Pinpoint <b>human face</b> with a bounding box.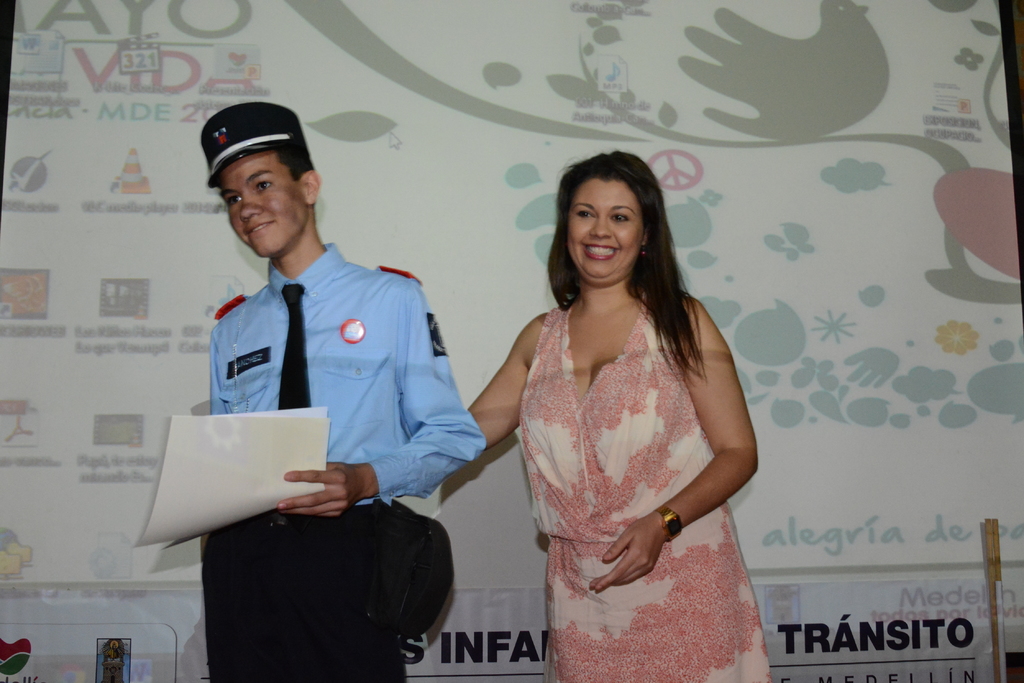
<region>213, 150, 305, 252</region>.
